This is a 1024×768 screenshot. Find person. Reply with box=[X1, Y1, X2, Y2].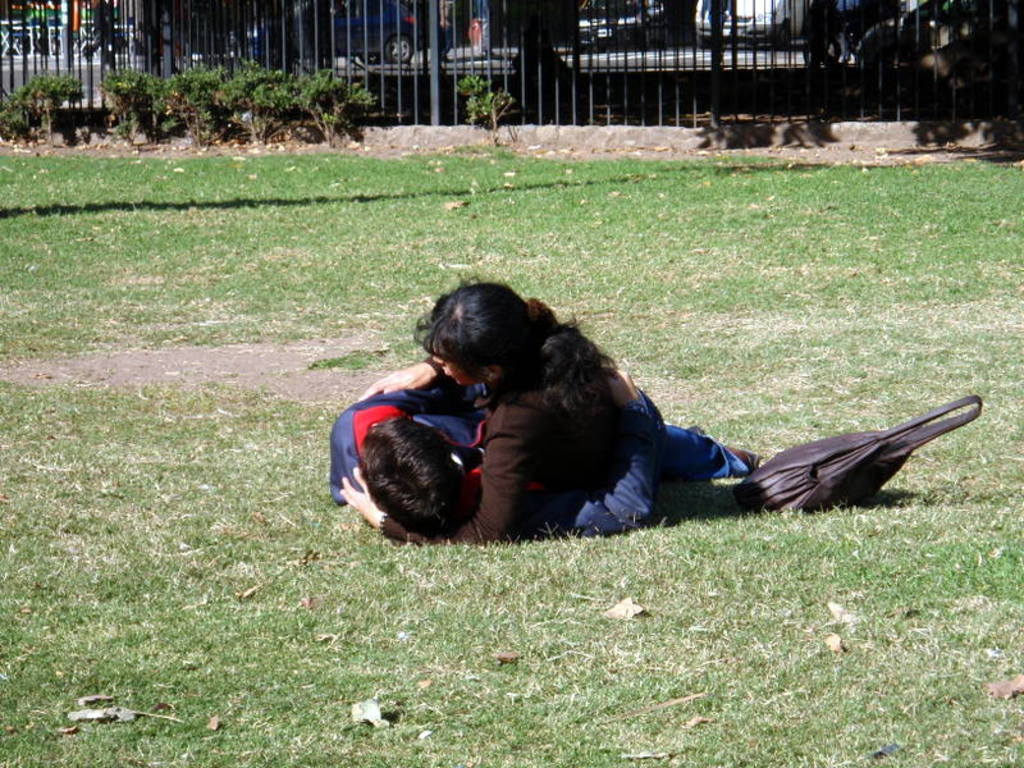
box=[325, 370, 772, 541].
